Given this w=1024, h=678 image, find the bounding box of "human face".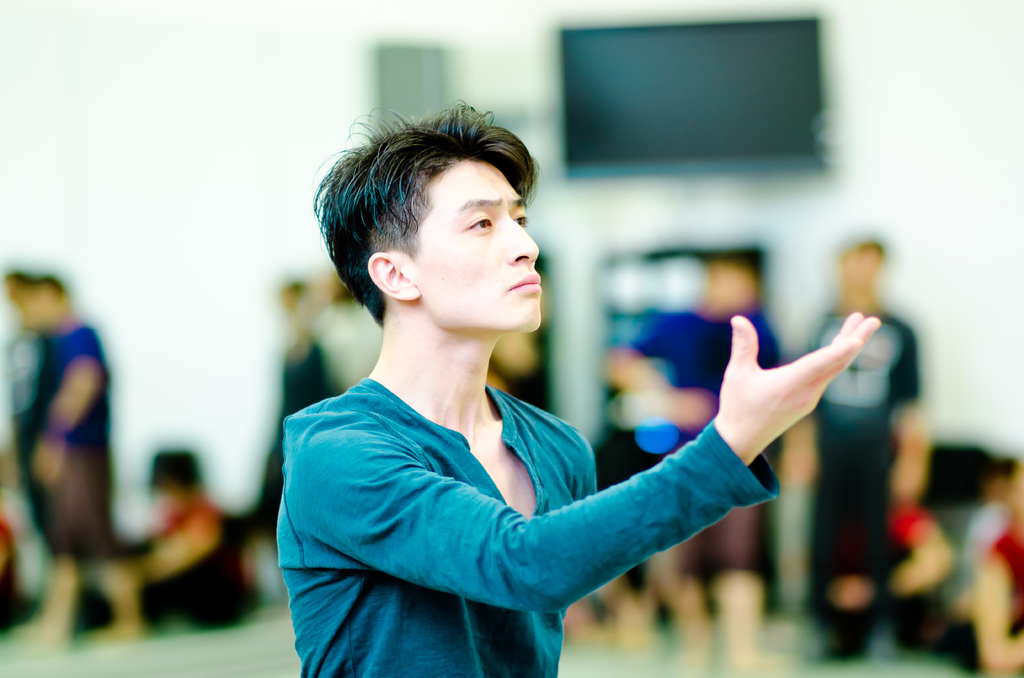
box(420, 160, 543, 338).
